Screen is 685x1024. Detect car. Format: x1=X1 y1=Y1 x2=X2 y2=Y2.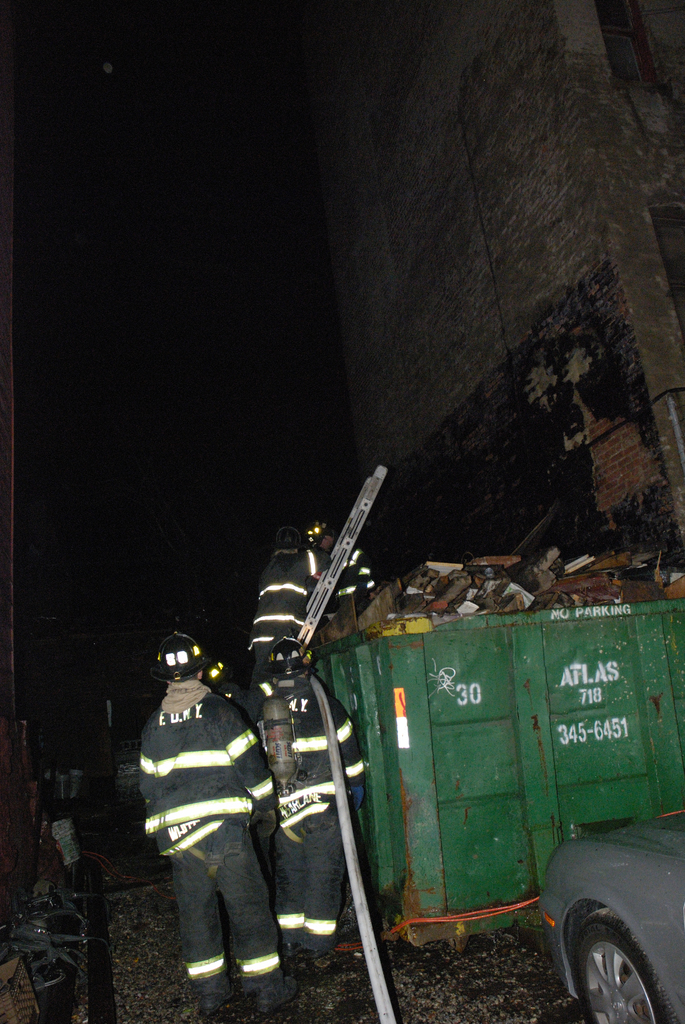
x1=531 y1=801 x2=684 y2=1023.
